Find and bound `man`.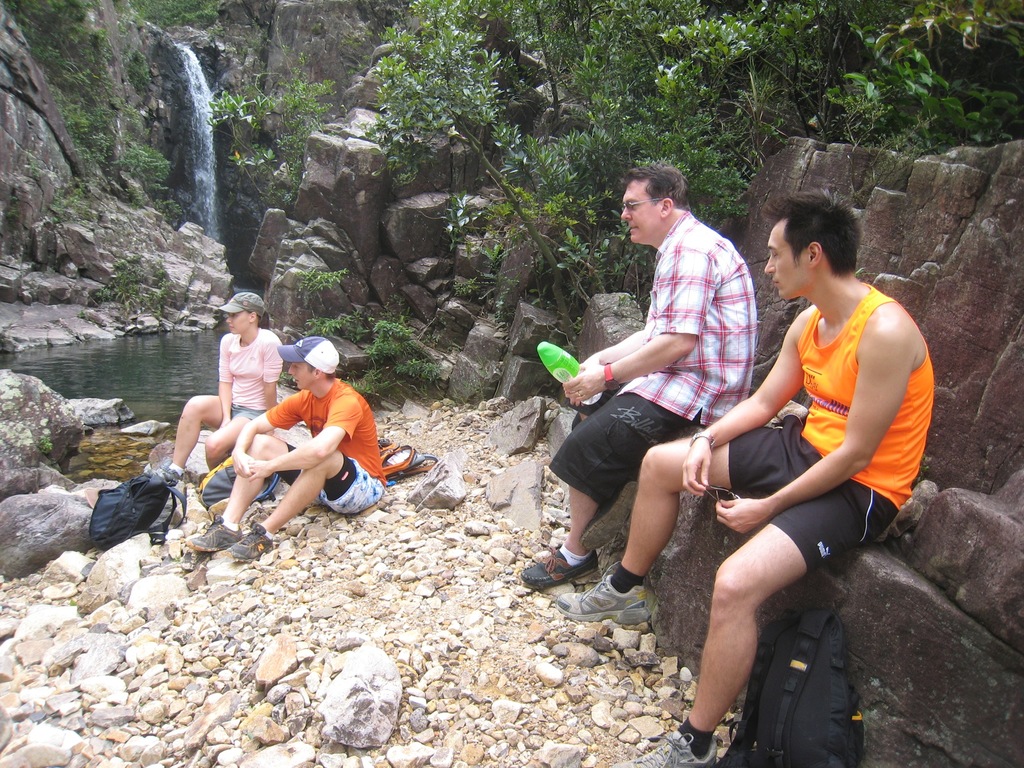
Bound: left=552, top=193, right=936, bottom=767.
